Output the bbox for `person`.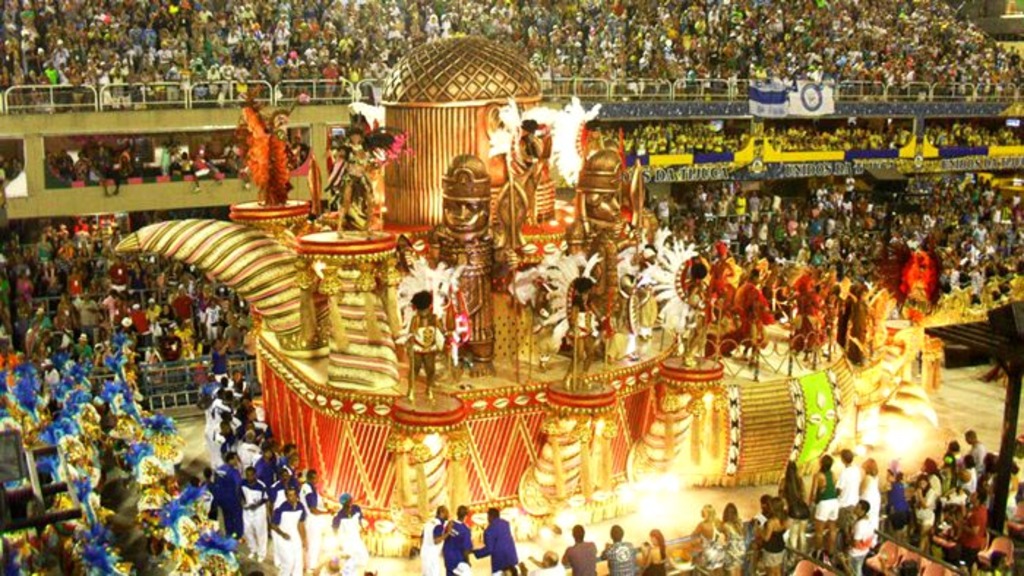
detection(778, 462, 803, 510).
